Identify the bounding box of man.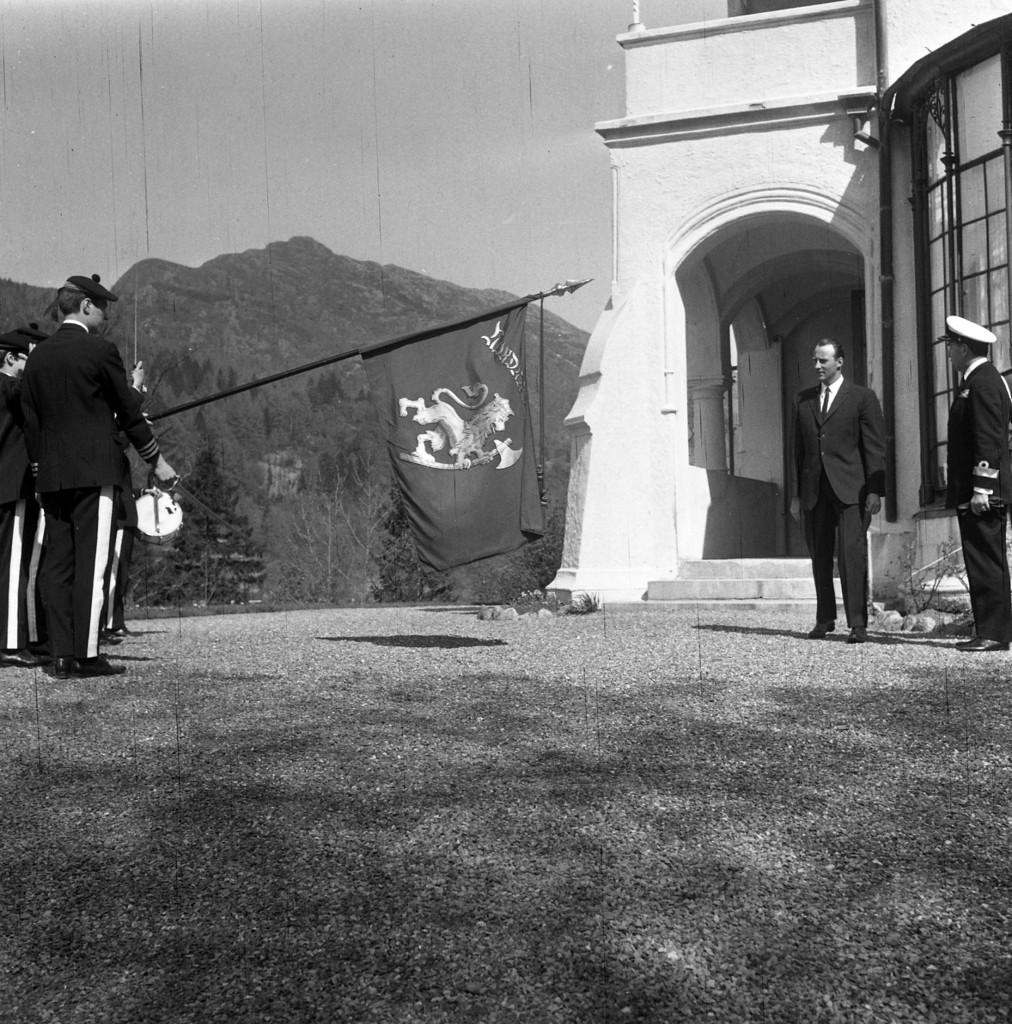
x1=10, y1=255, x2=172, y2=673.
